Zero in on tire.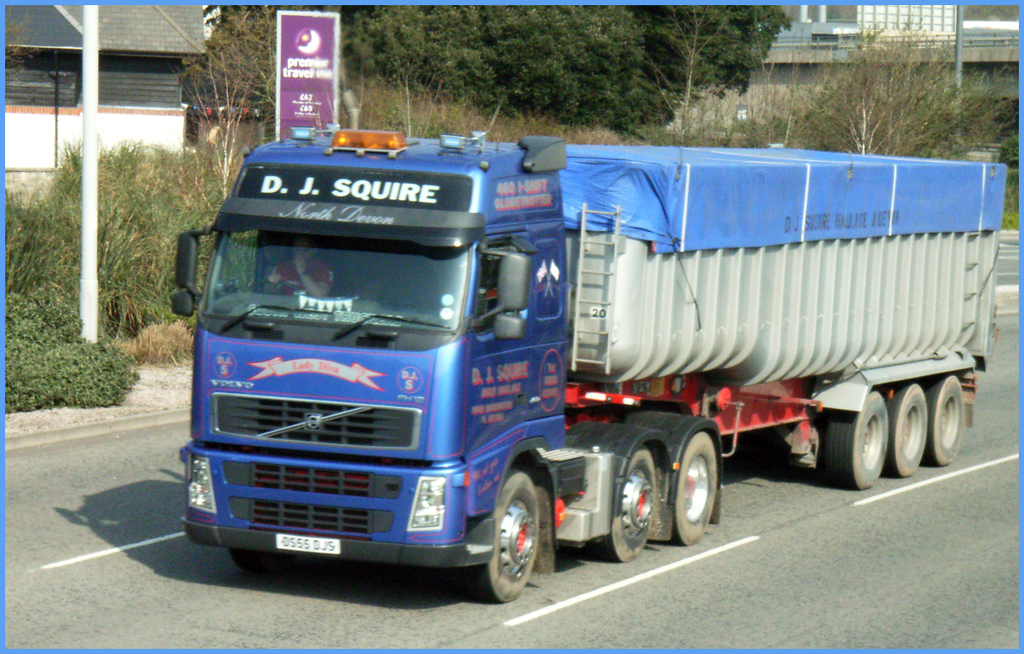
Zeroed in: [595, 449, 657, 564].
